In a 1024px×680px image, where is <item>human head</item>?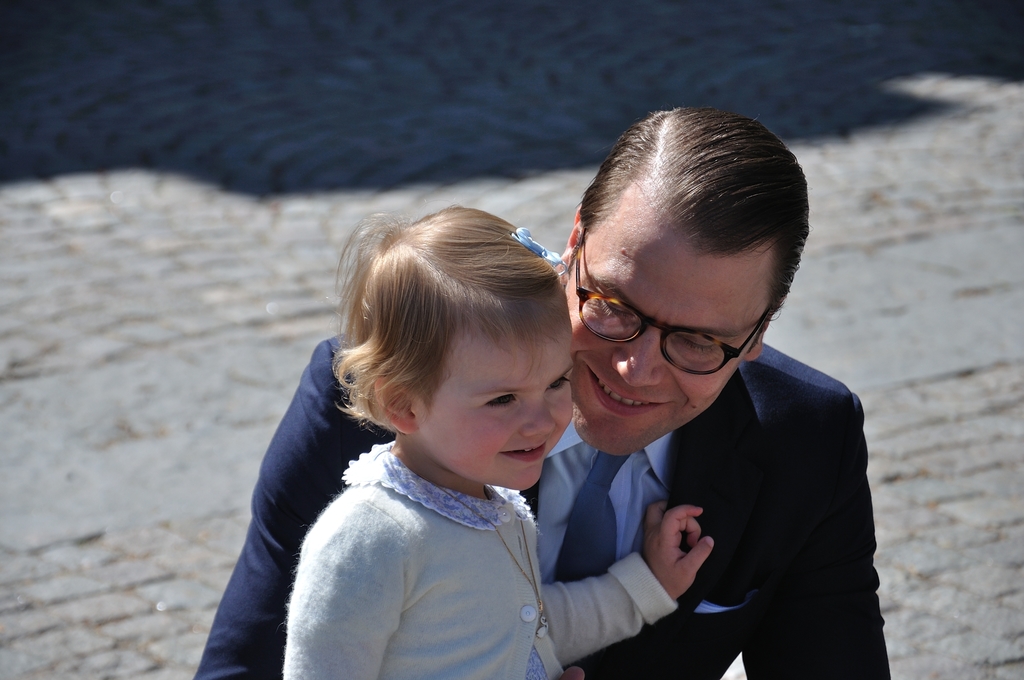
(557, 106, 808, 463).
